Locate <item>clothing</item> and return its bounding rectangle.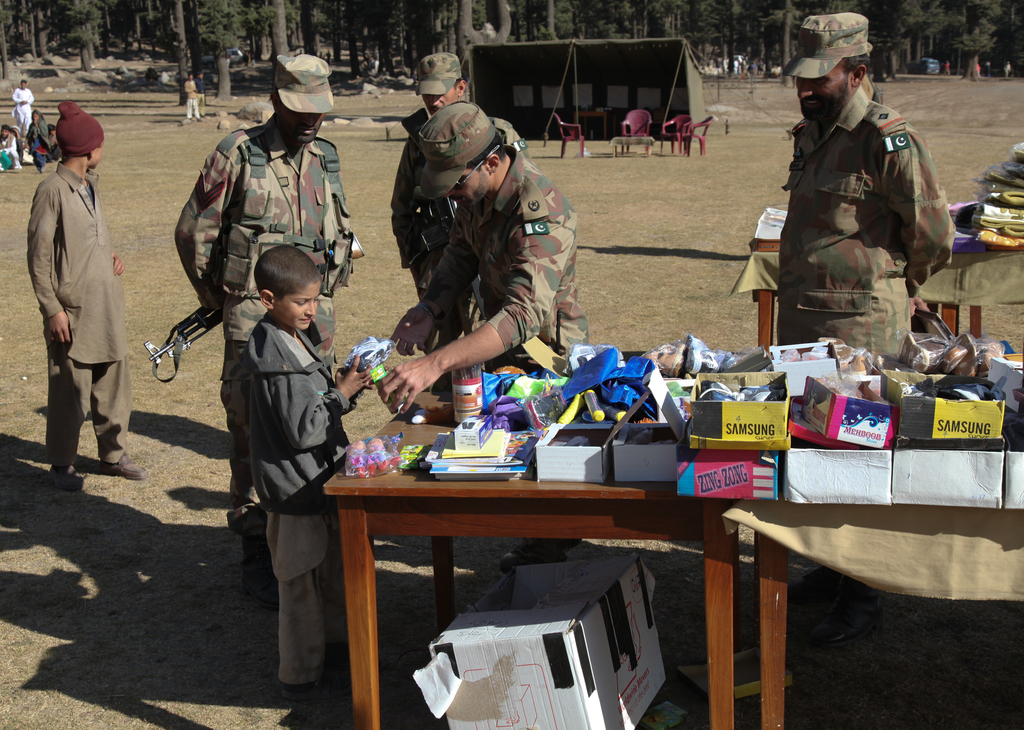
0/134/15/166.
